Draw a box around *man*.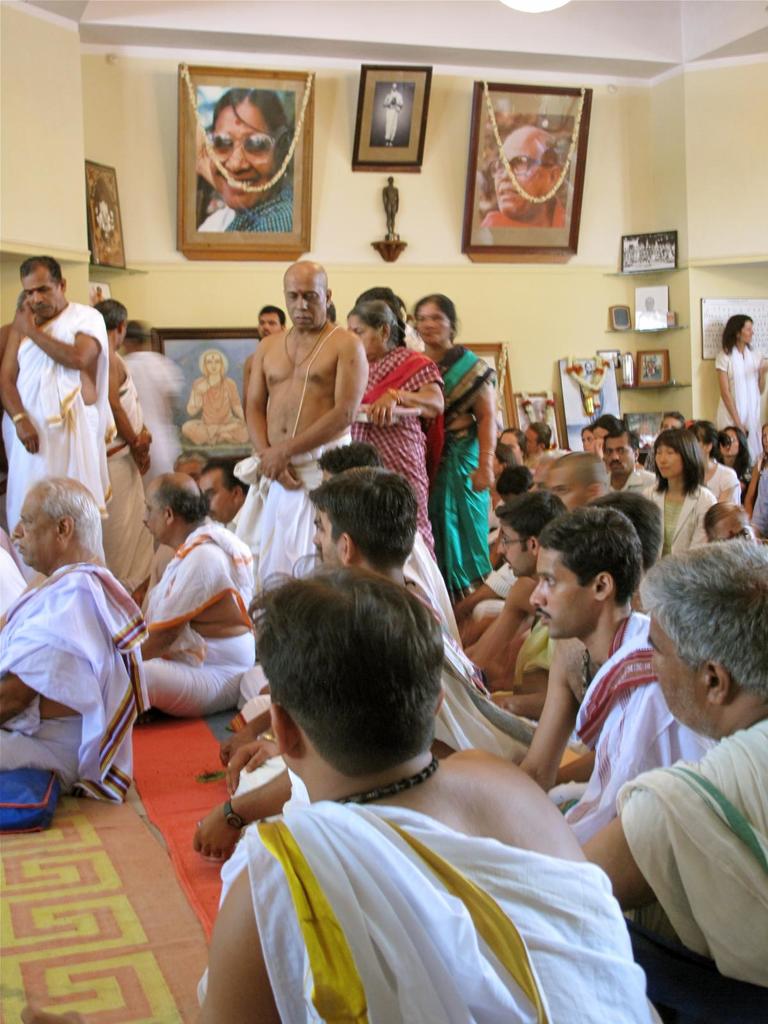
[457,487,581,693].
